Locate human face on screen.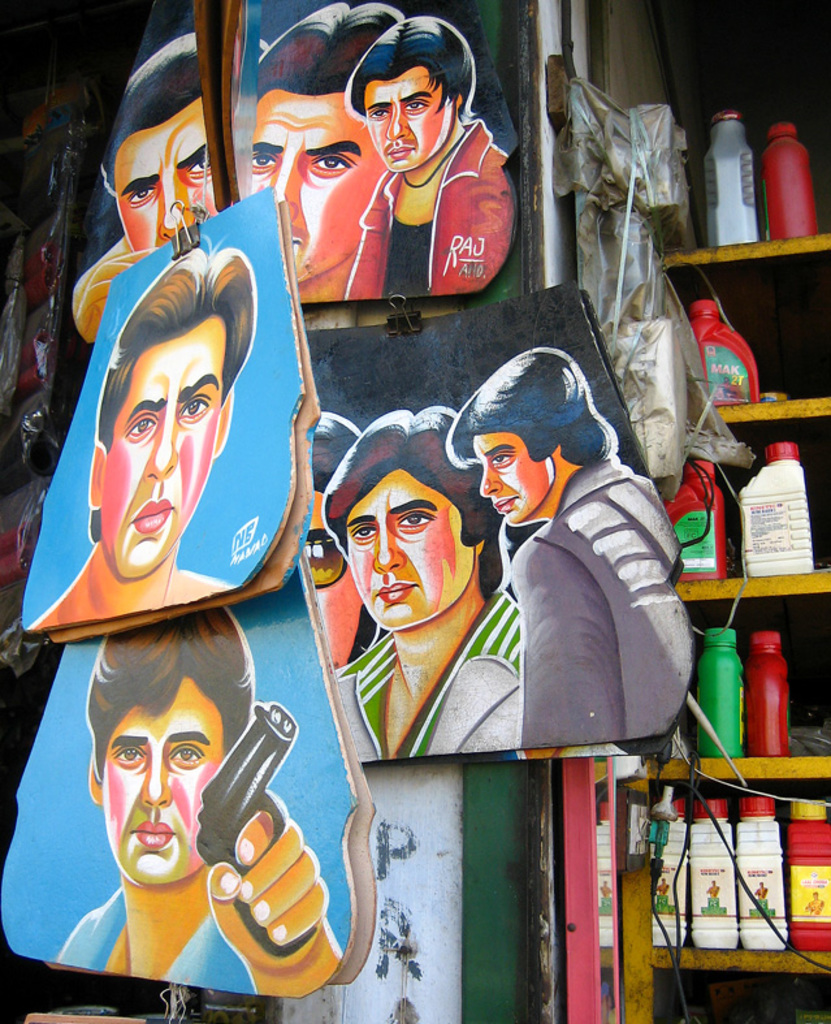
On screen at locate(303, 492, 362, 670).
